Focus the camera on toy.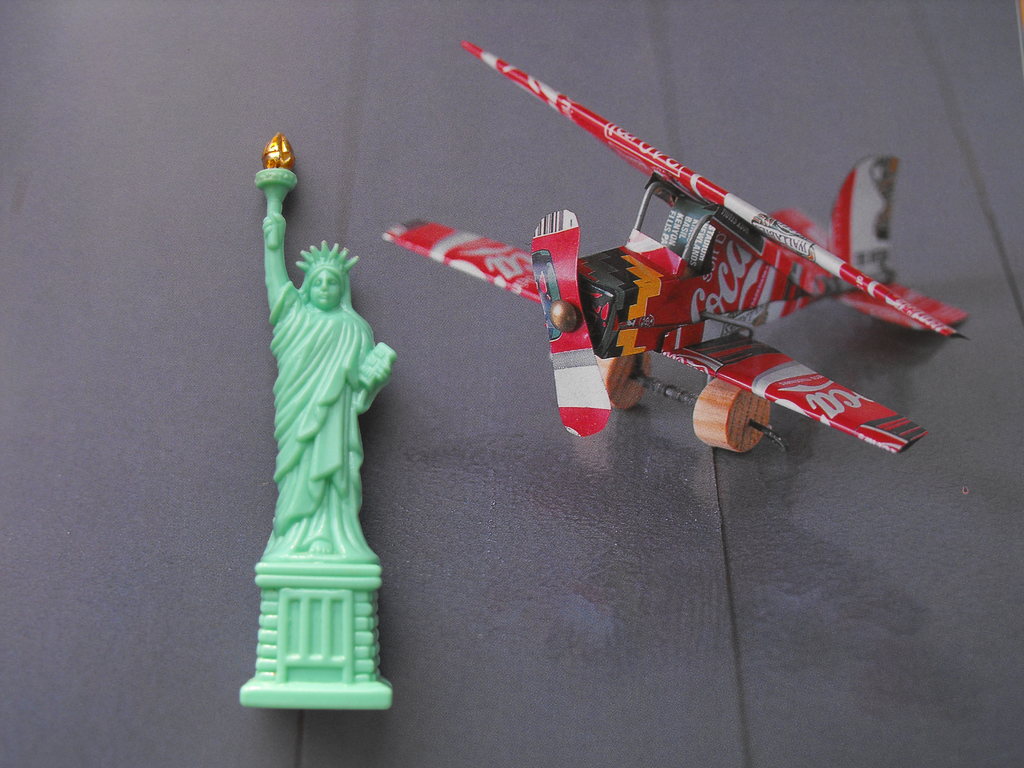
Focus region: crop(247, 177, 407, 700).
